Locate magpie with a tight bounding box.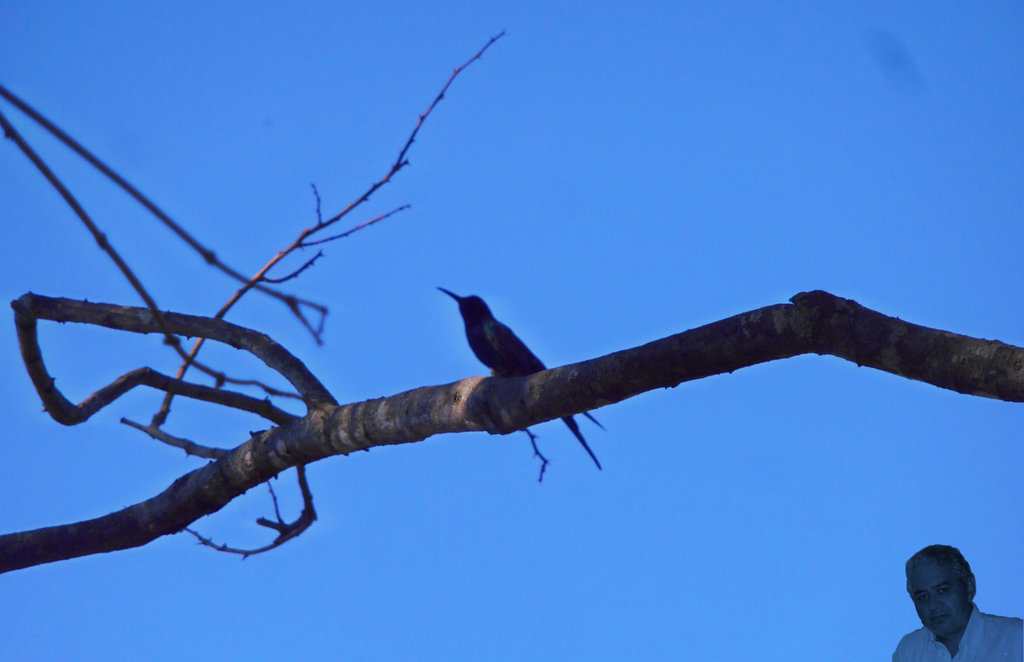
x1=438 y1=288 x2=600 y2=471.
